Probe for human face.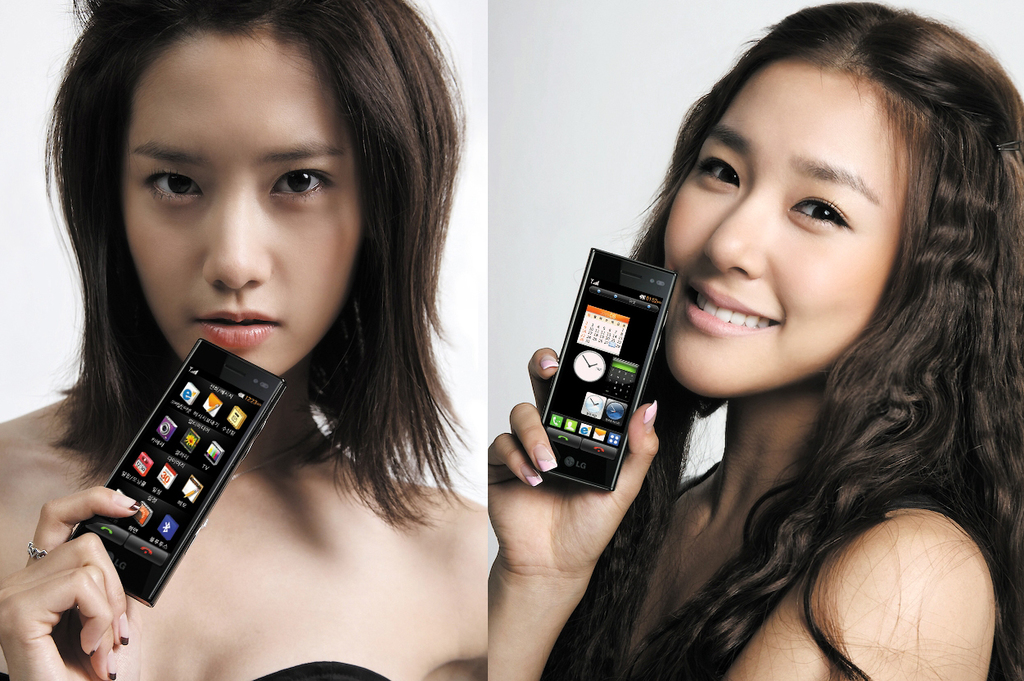
Probe result: [x1=658, y1=56, x2=865, y2=416].
